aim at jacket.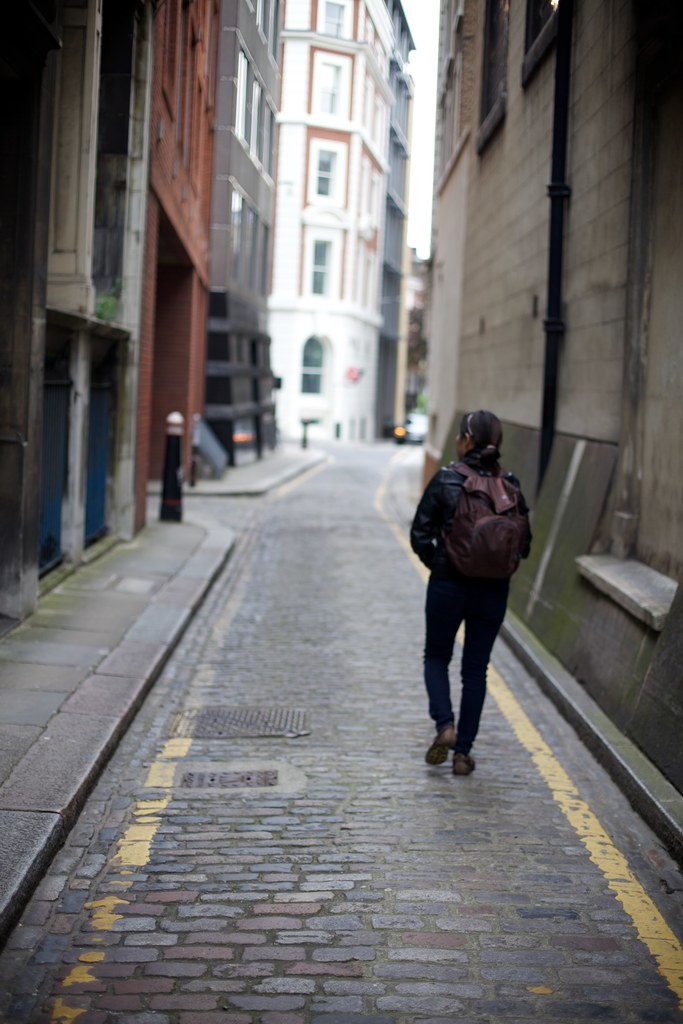
Aimed at {"x1": 415, "y1": 447, "x2": 534, "y2": 636}.
